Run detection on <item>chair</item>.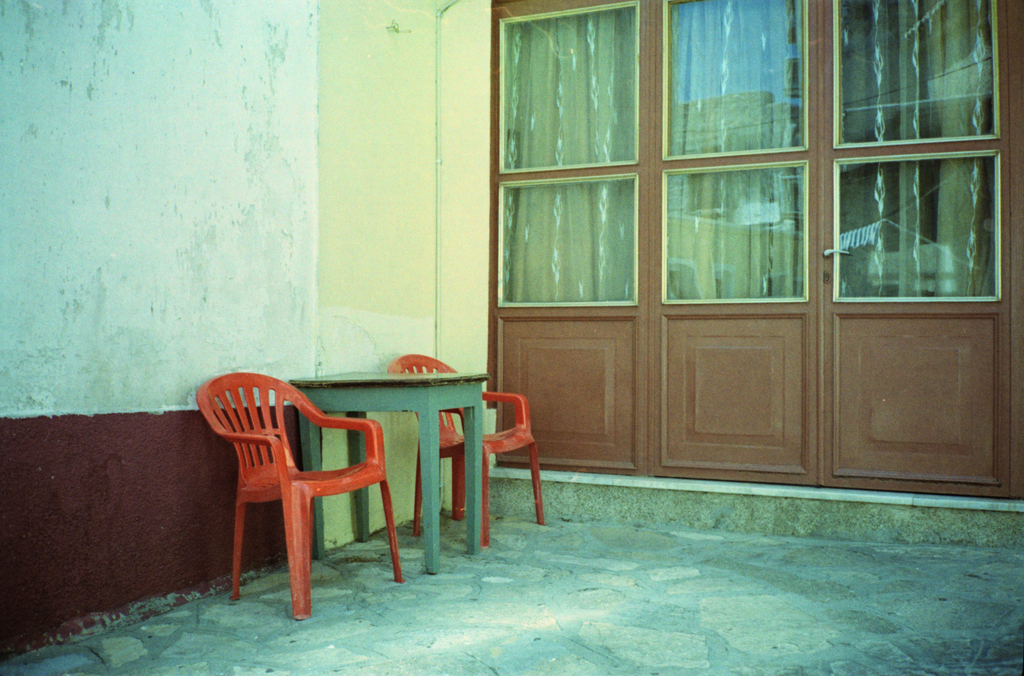
Result: bbox(198, 348, 410, 616).
